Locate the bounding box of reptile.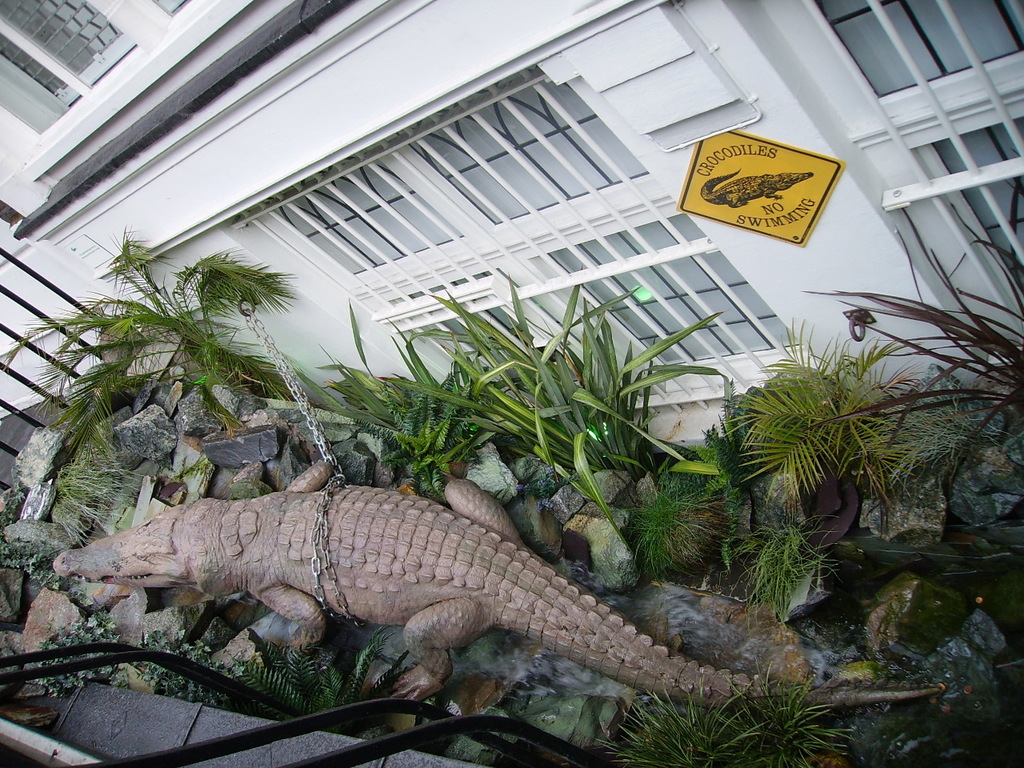
Bounding box: x1=54, y1=457, x2=946, y2=703.
